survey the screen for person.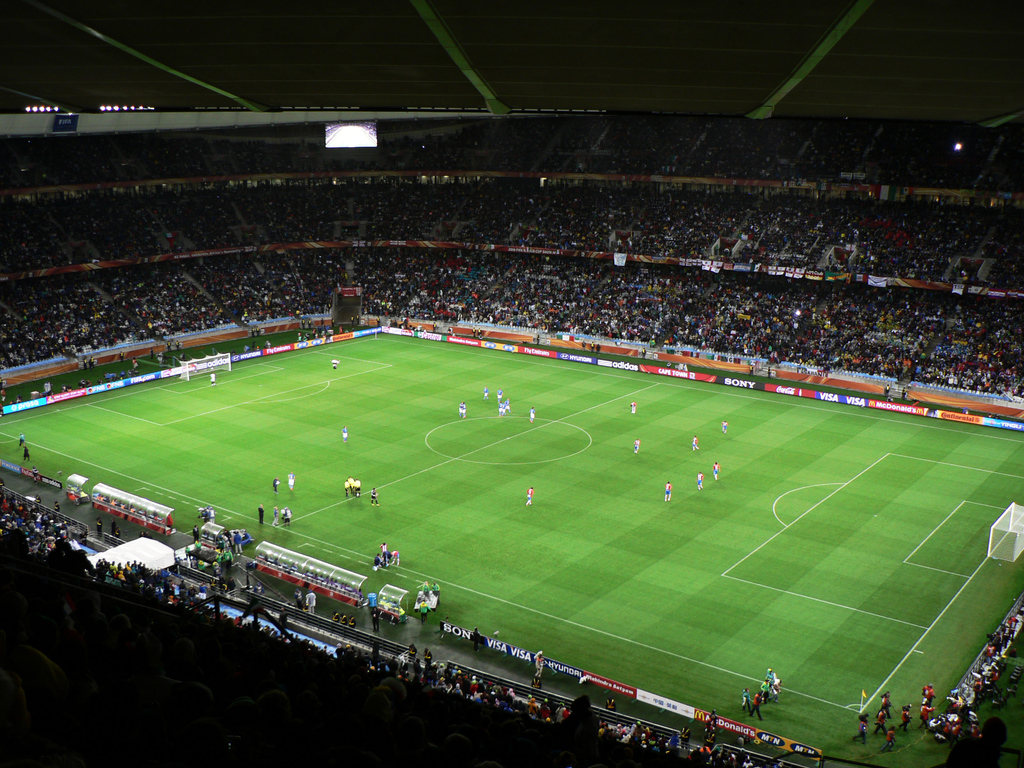
Survey found: 342, 430, 347, 442.
